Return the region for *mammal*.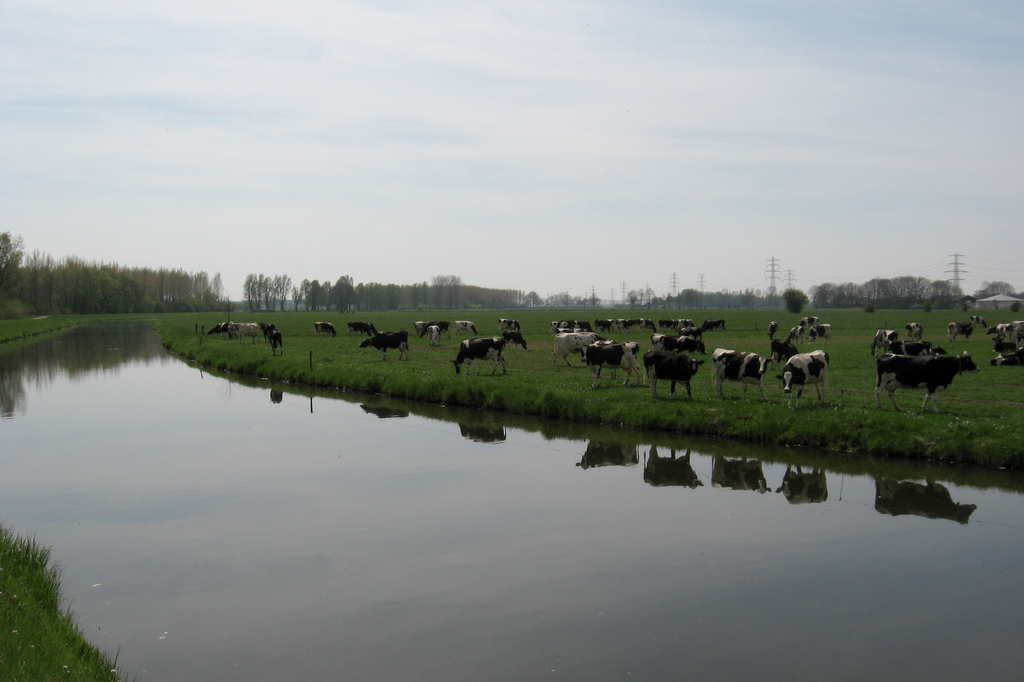
detection(261, 322, 274, 345).
